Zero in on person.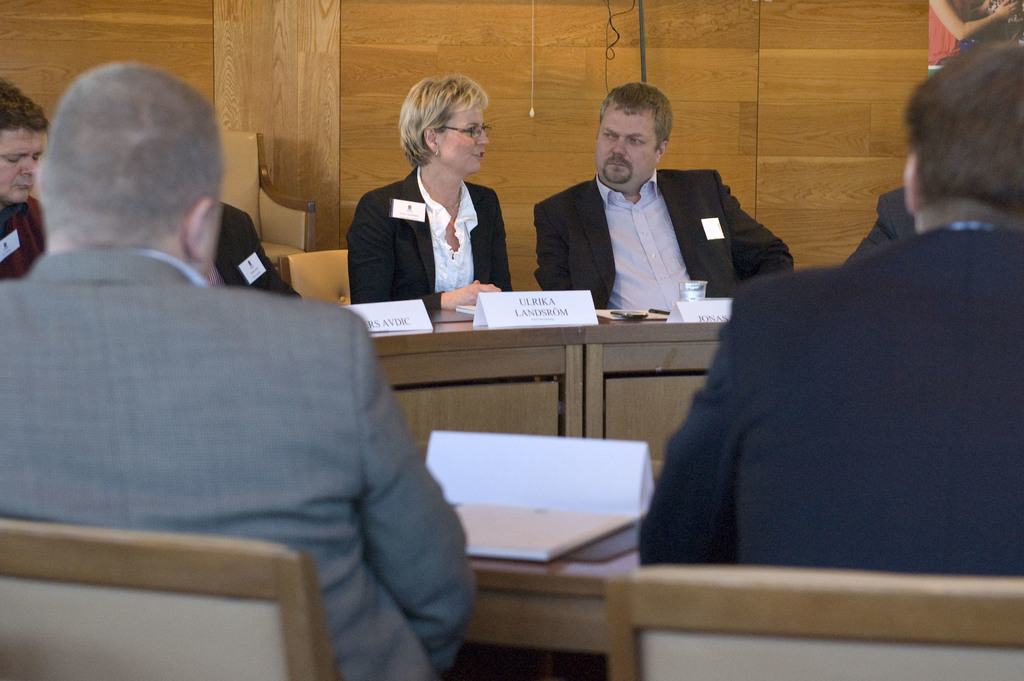
Zeroed in: box=[0, 63, 474, 680].
